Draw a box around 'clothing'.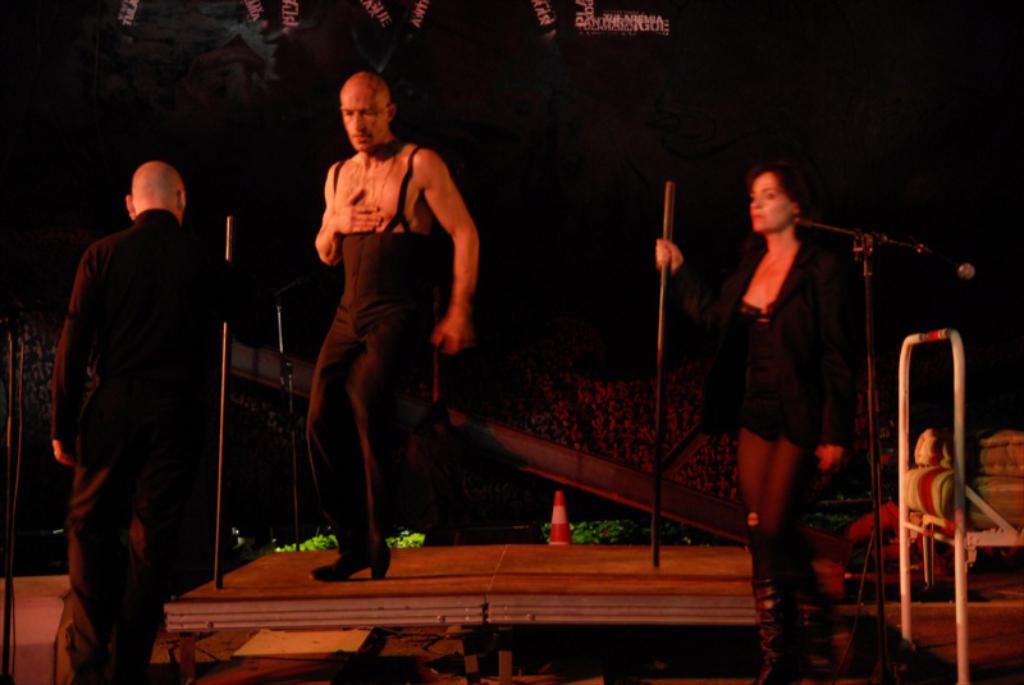
crop(311, 138, 472, 580).
